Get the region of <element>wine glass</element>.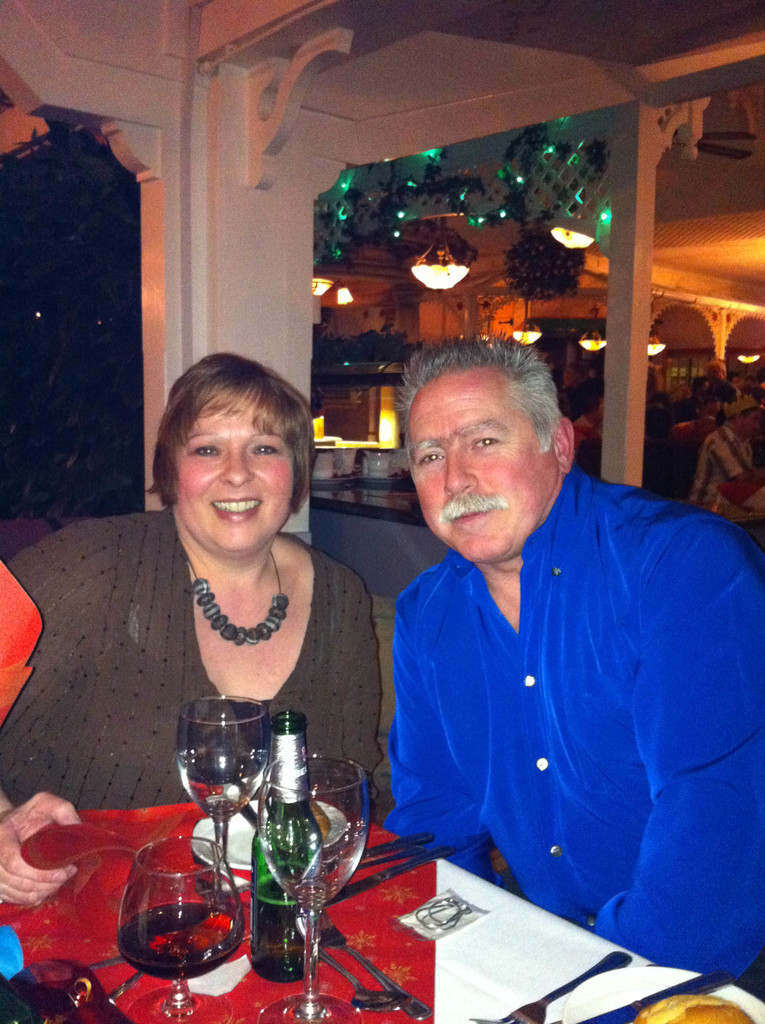
177,698,268,911.
